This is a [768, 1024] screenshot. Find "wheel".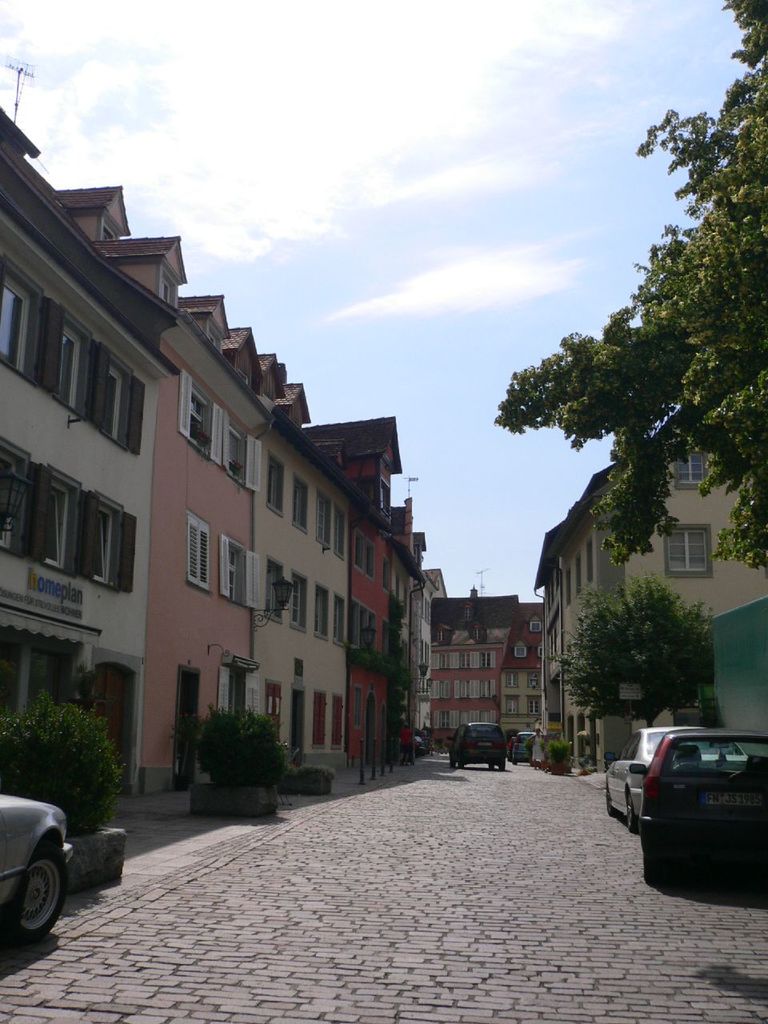
Bounding box: x1=458 y1=759 x2=470 y2=770.
